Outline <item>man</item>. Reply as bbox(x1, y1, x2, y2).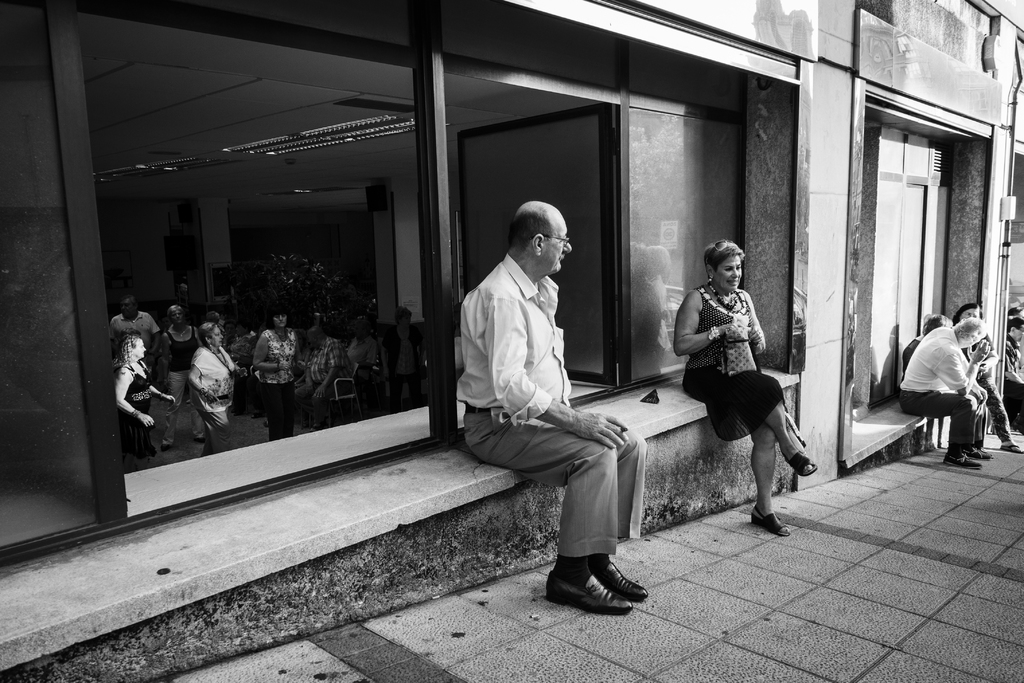
bbox(297, 325, 344, 424).
